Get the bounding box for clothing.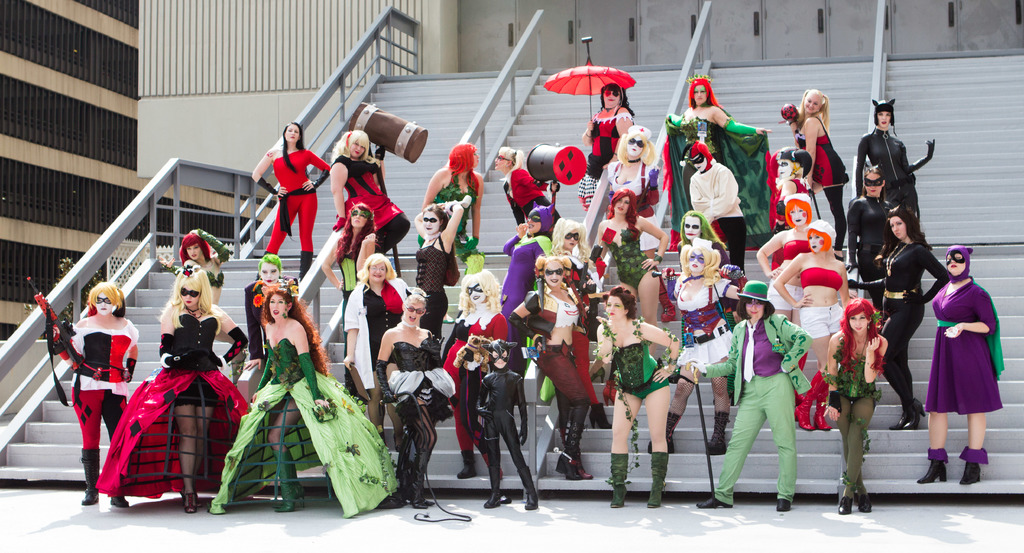
796:260:837:339.
